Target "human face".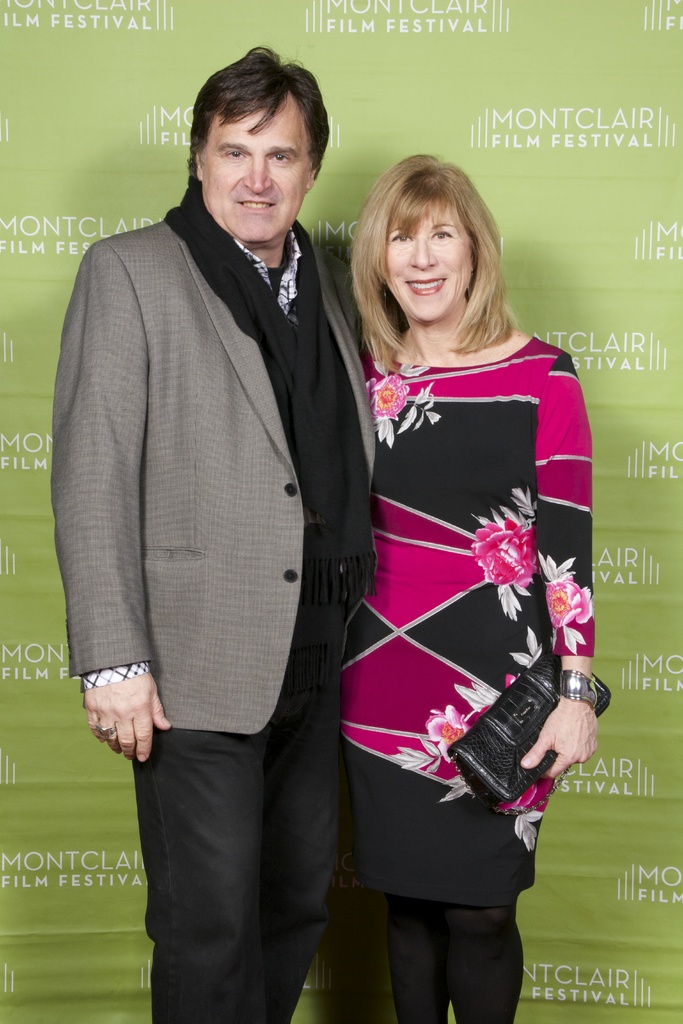
Target region: box=[384, 205, 473, 323].
